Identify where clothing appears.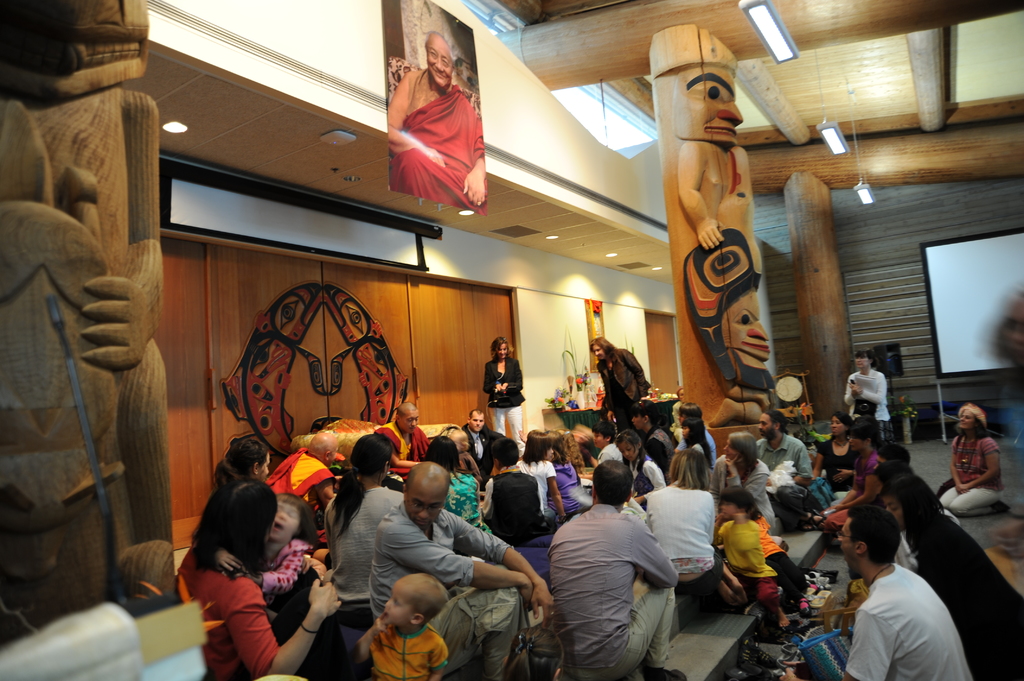
Appears at [544,501,685,680].
